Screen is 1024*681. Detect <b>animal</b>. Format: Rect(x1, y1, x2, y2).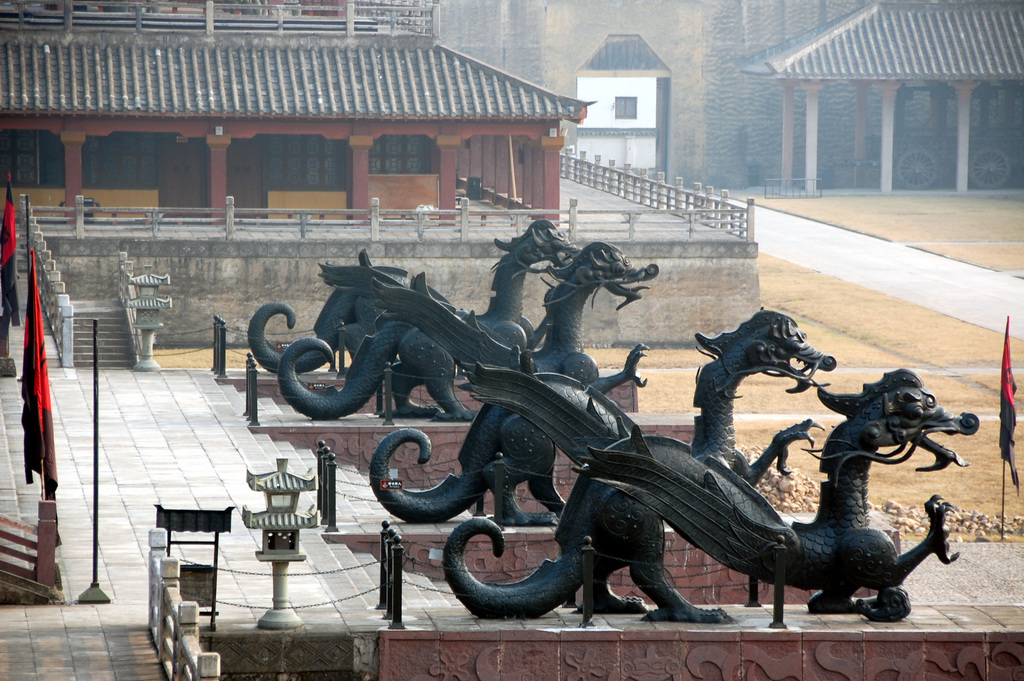
Rect(367, 304, 837, 529).
